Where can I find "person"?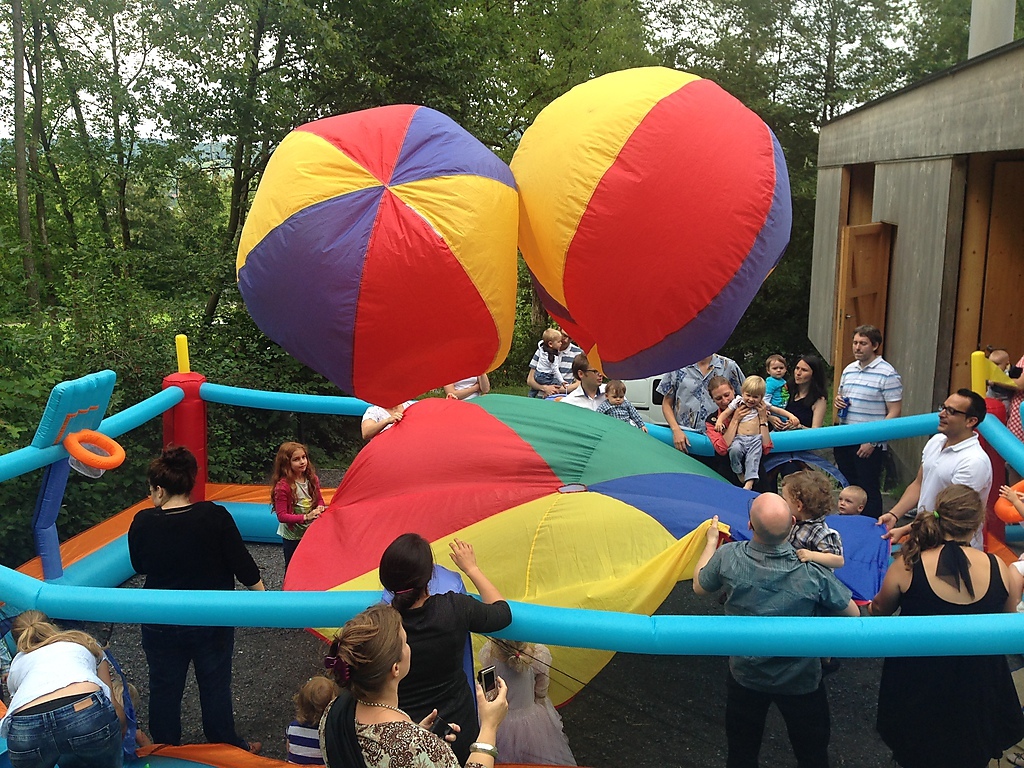
You can find it at x1=272, y1=442, x2=324, y2=582.
